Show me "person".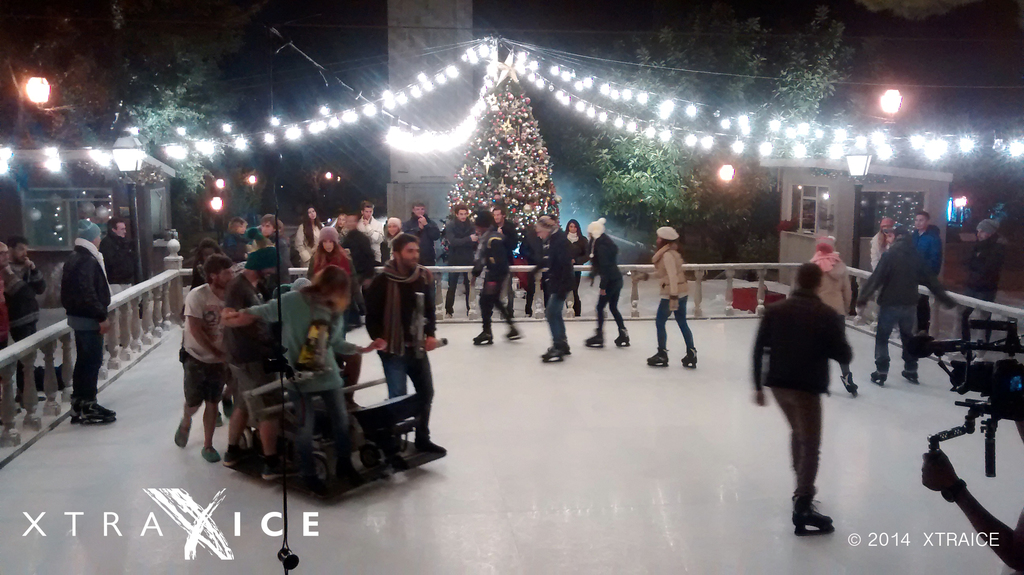
"person" is here: crop(96, 219, 135, 296).
